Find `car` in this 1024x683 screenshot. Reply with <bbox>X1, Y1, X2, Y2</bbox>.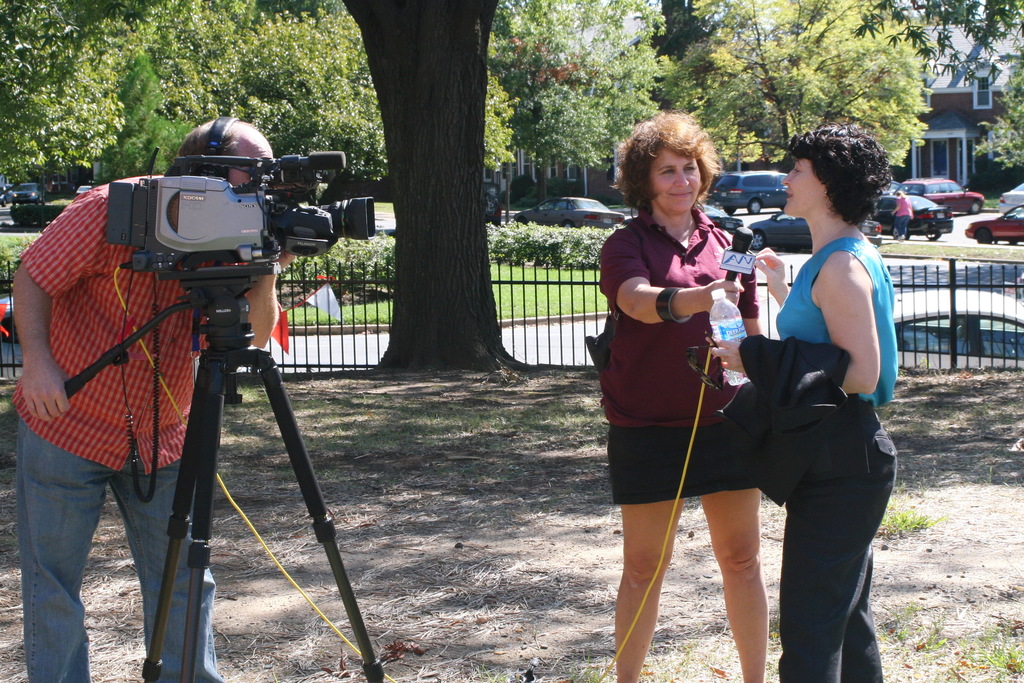
<bbox>868, 196, 950, 242</bbox>.
